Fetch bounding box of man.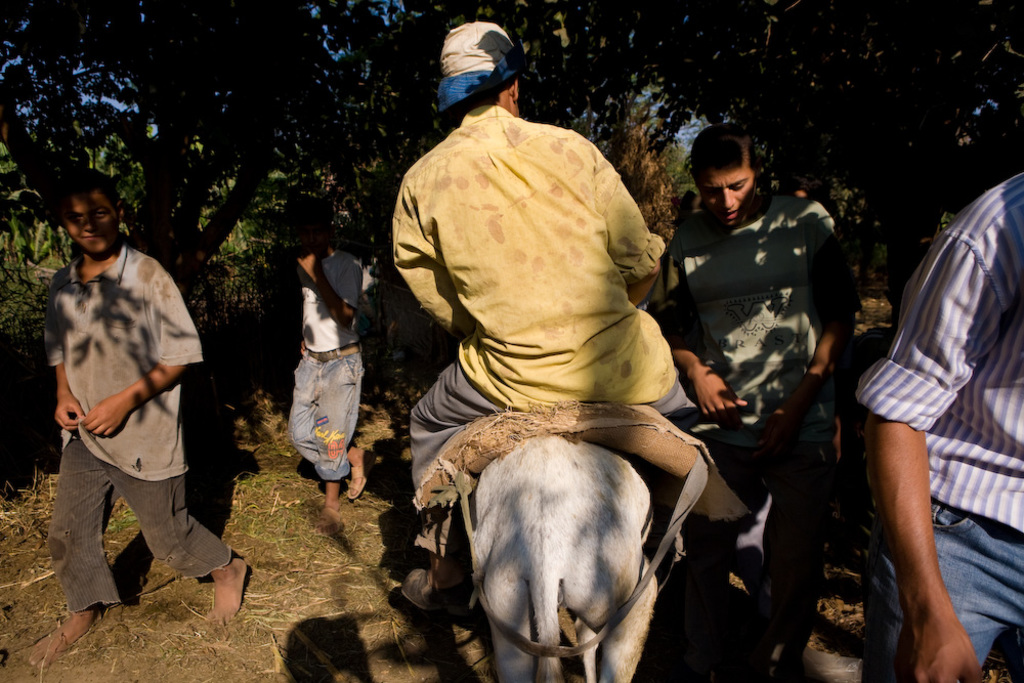
Bbox: (x1=394, y1=16, x2=758, y2=629).
